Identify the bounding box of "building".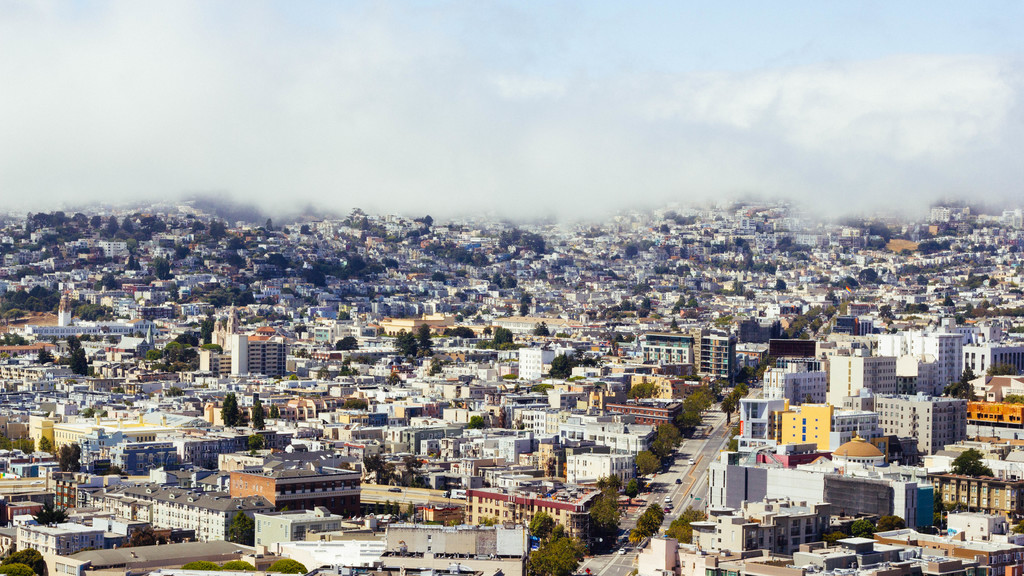
415 326 457 364.
